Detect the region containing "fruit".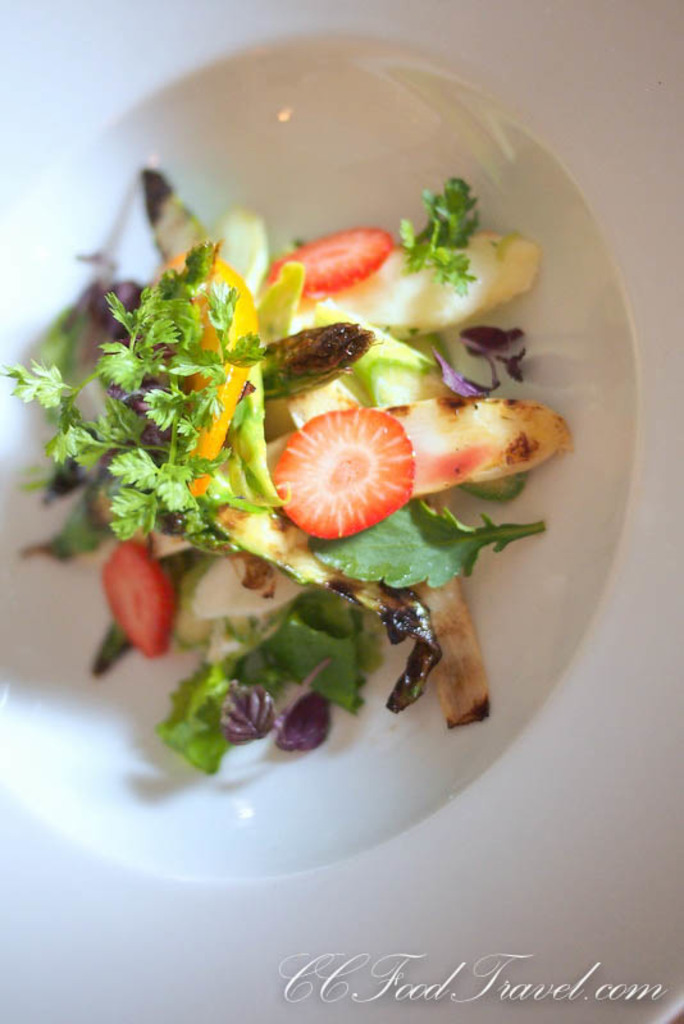
box=[265, 402, 415, 540].
